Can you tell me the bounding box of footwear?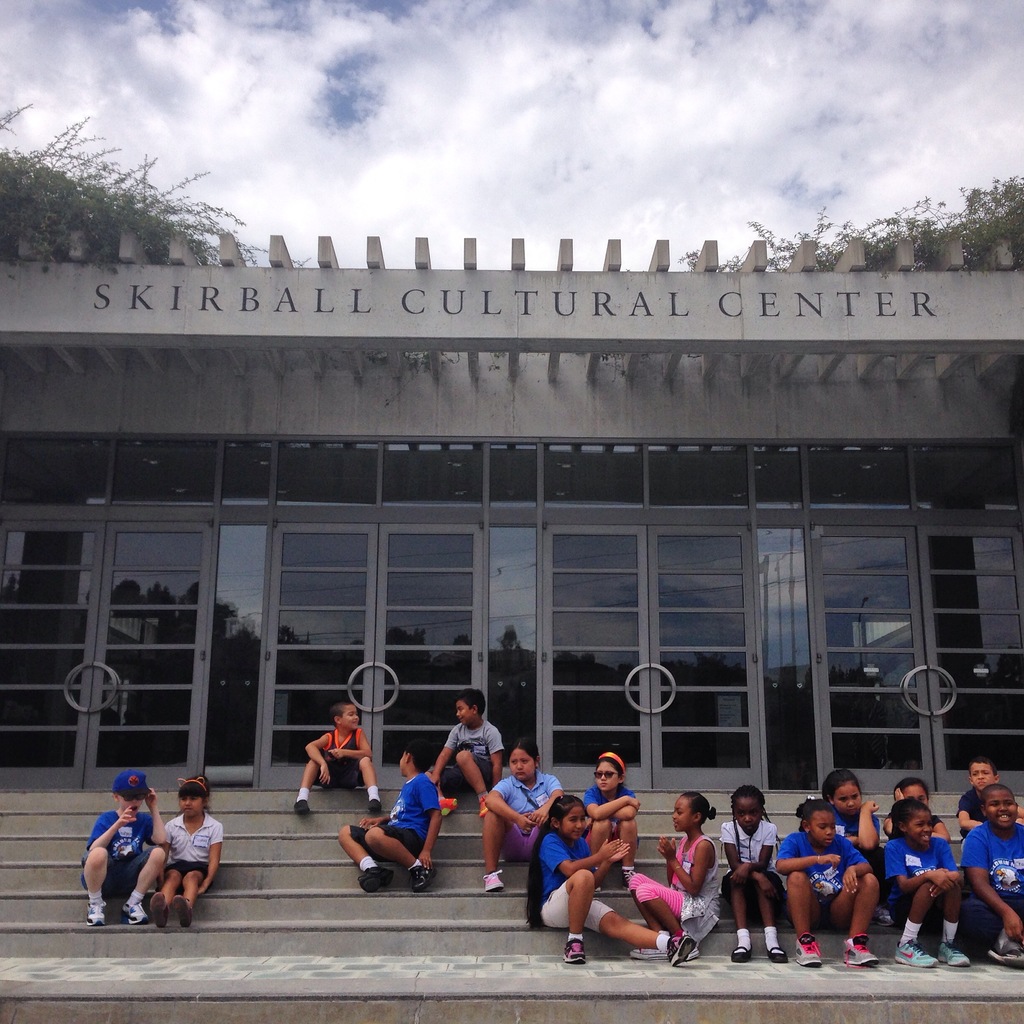
pyautogui.locateOnScreen(480, 793, 489, 815).
